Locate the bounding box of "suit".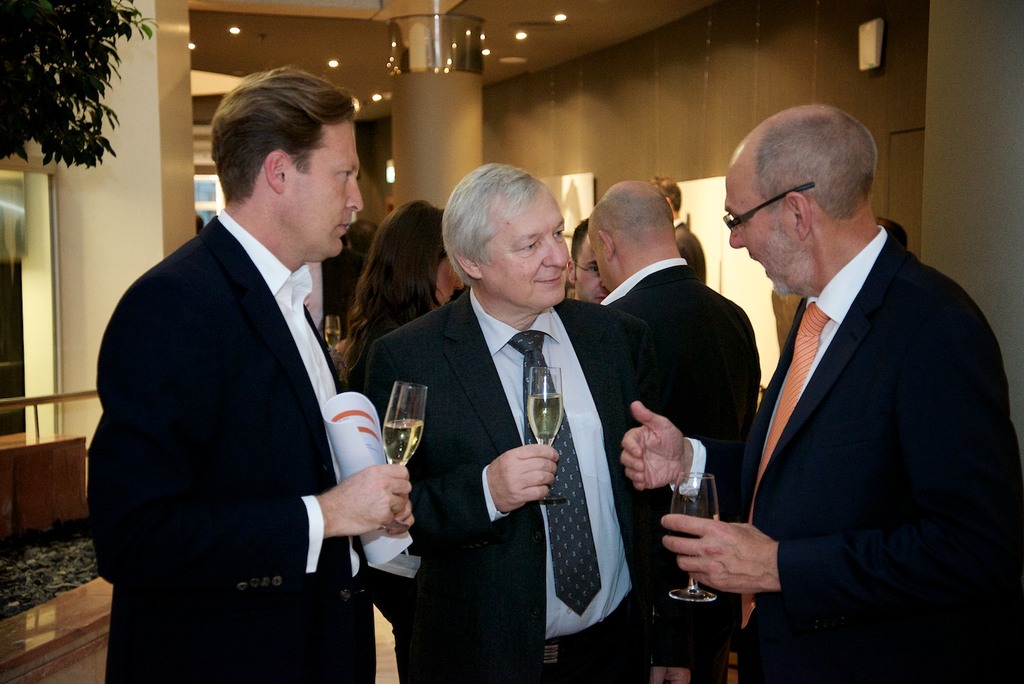
Bounding box: <bbox>600, 257, 760, 679</bbox>.
